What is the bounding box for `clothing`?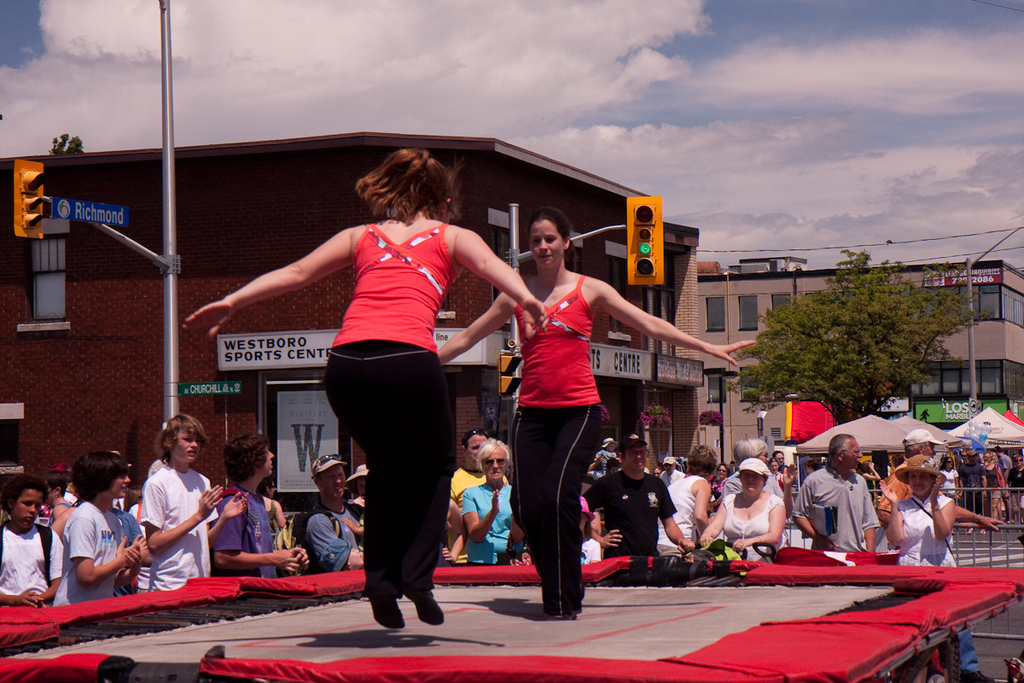
(left=508, top=272, right=601, bottom=594).
